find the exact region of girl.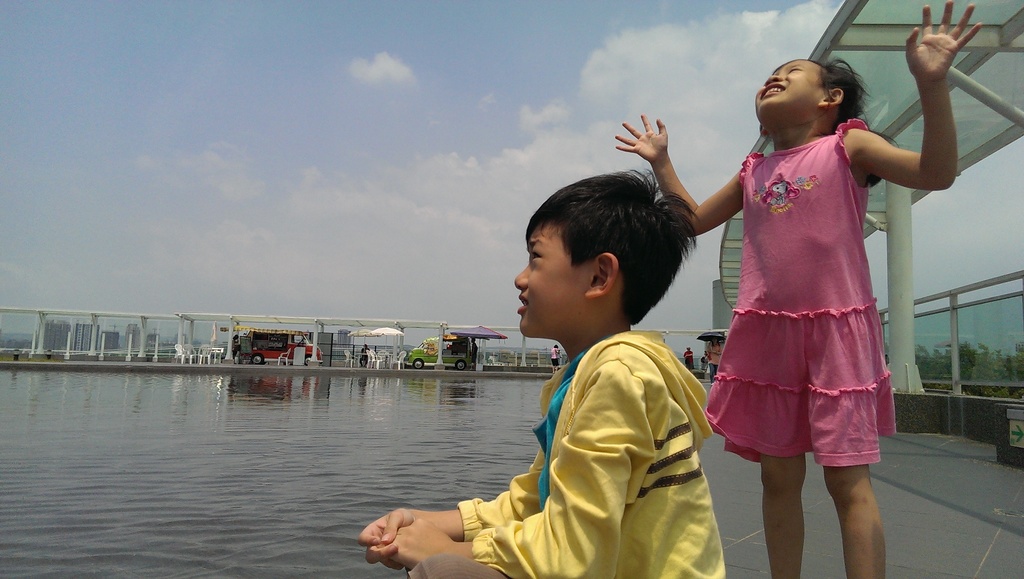
Exact region: bbox=[614, 0, 987, 578].
